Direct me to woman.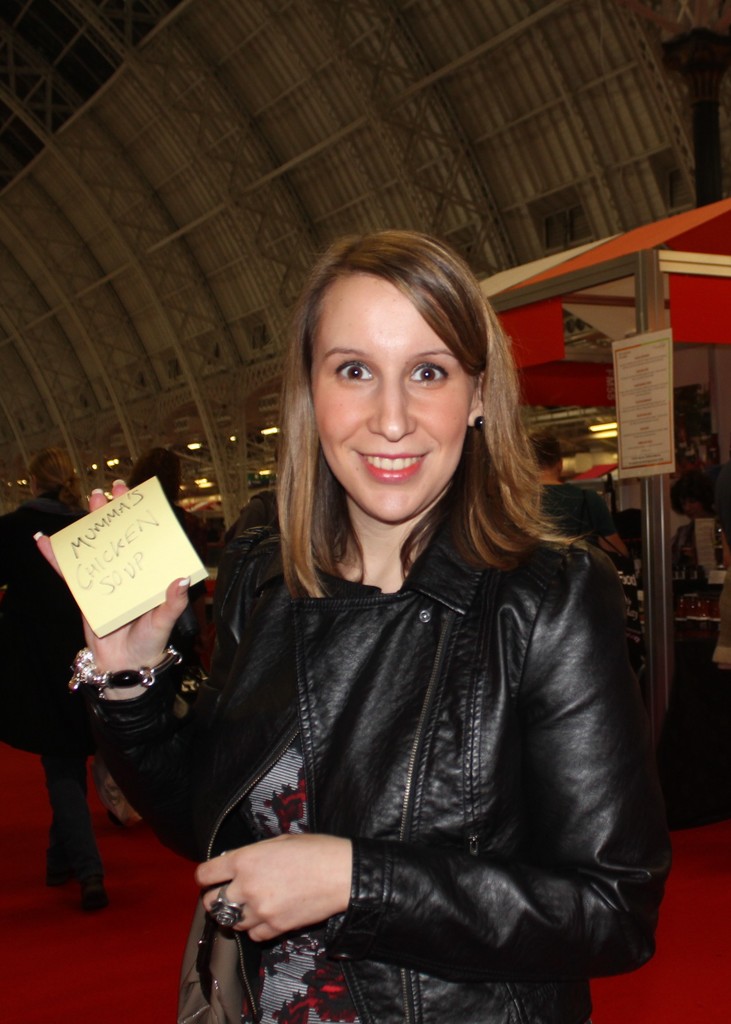
Direction: crop(0, 447, 115, 908).
